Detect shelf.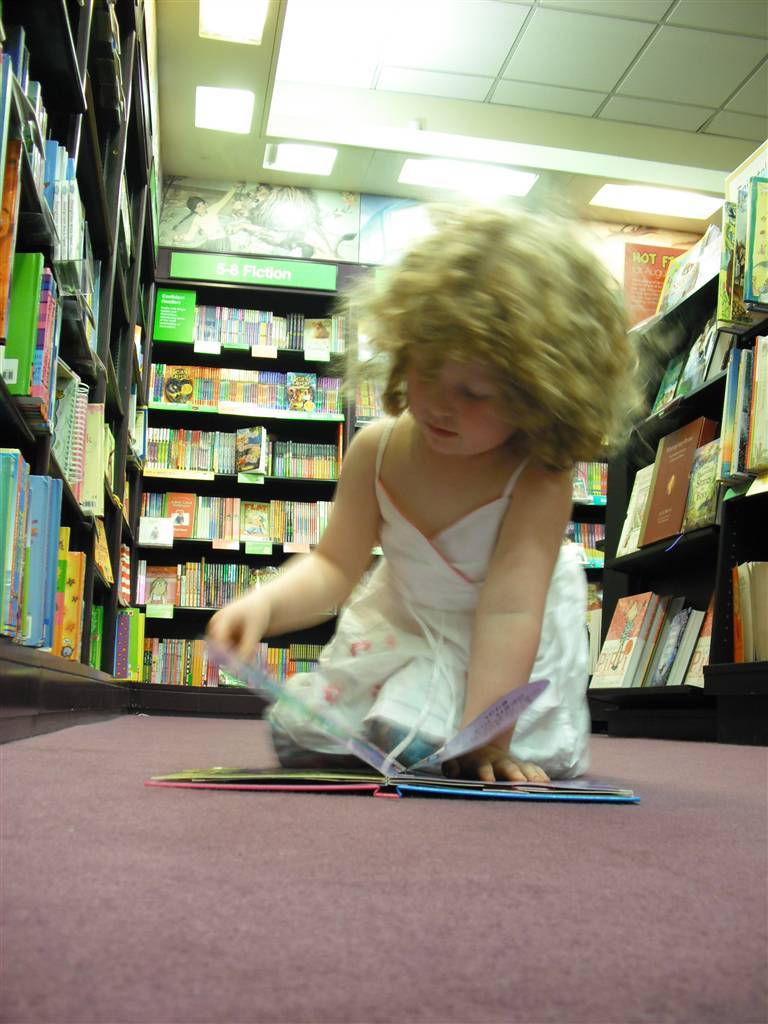
Detected at rect(139, 558, 354, 611).
